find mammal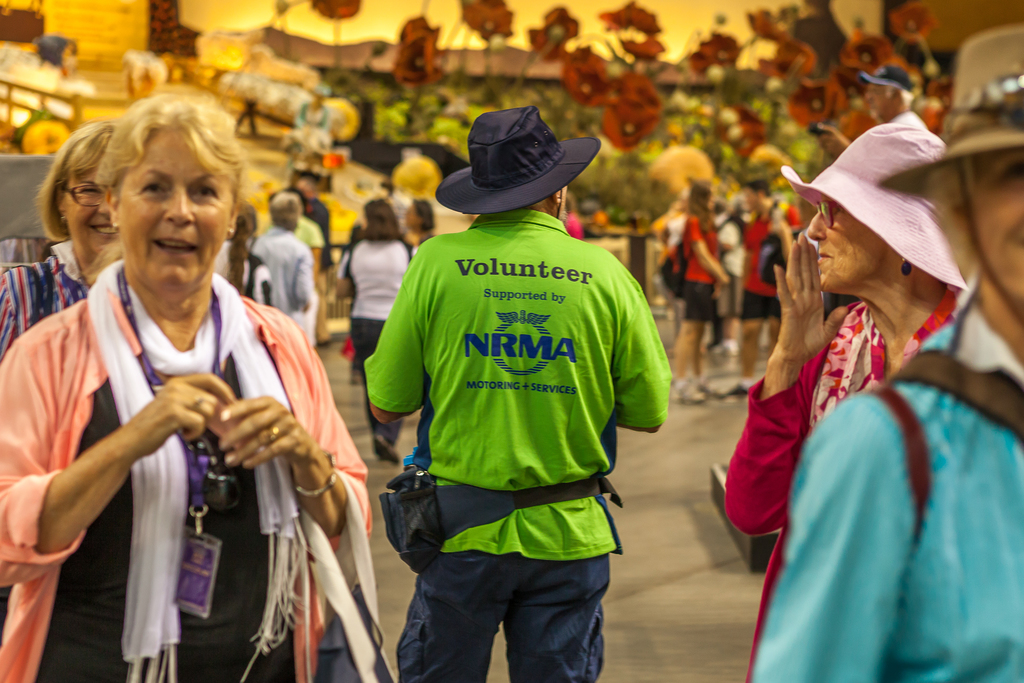
(x1=250, y1=193, x2=320, y2=334)
